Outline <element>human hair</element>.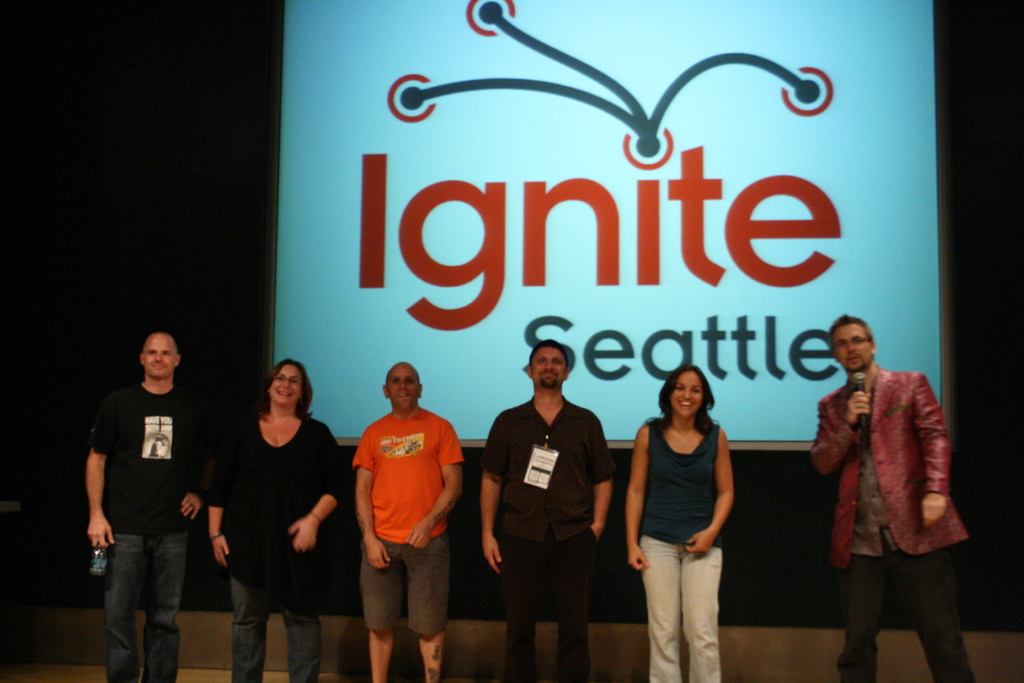
Outline: (x1=831, y1=309, x2=874, y2=336).
